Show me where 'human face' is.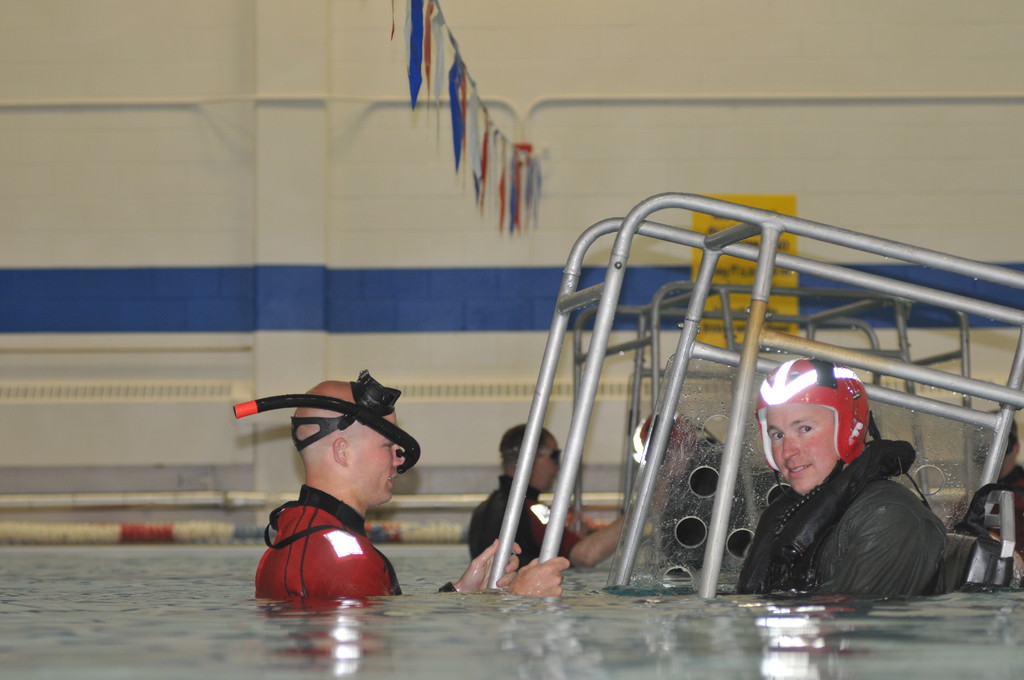
'human face' is at {"x1": 534, "y1": 441, "x2": 561, "y2": 487}.
